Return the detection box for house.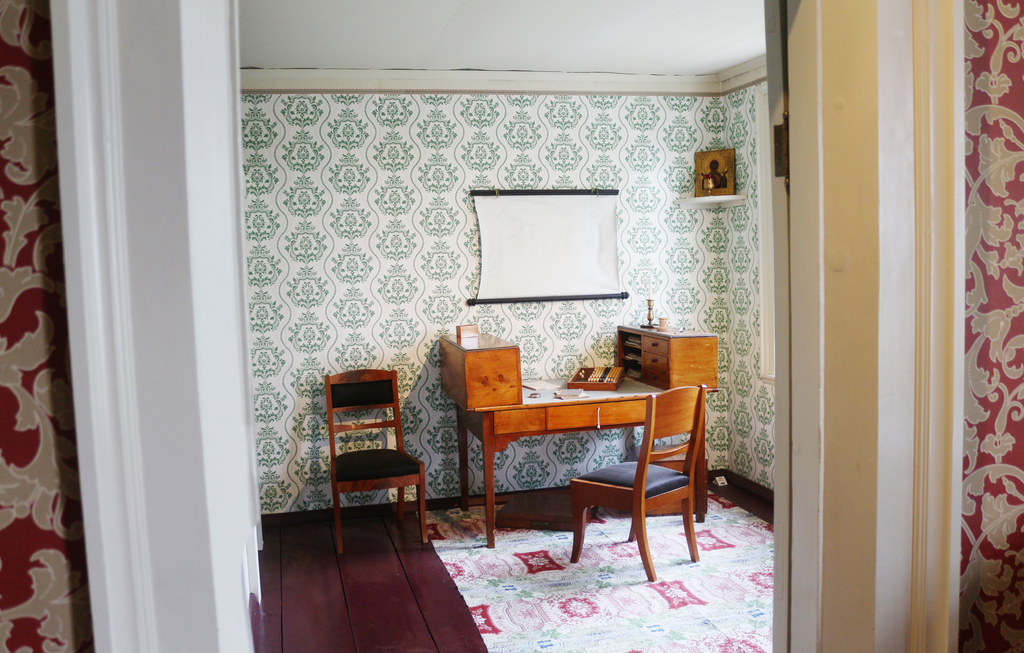
0, 0, 1023, 652.
